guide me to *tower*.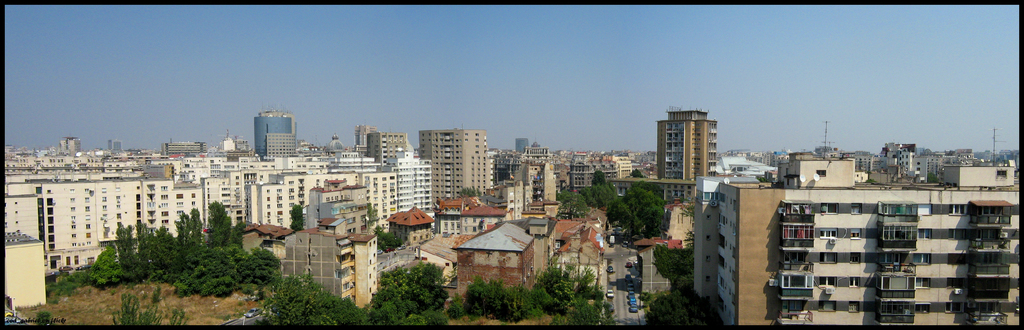
Guidance: box=[284, 174, 384, 311].
